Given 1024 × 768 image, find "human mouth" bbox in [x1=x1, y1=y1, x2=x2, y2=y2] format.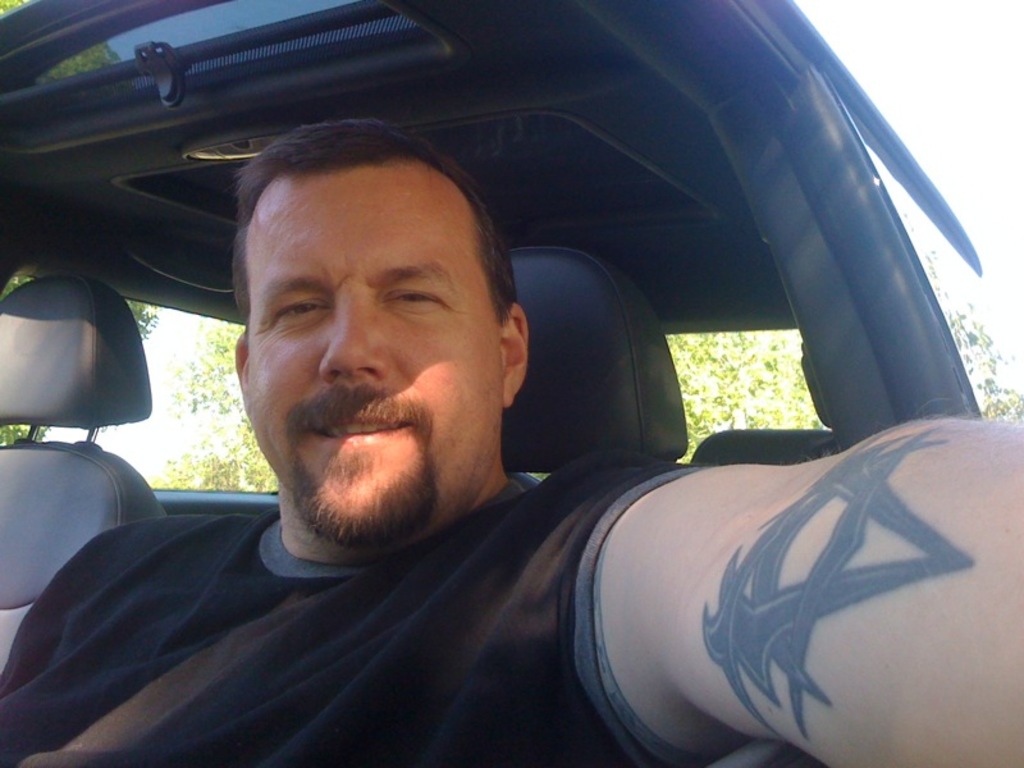
[x1=297, y1=388, x2=424, y2=457].
